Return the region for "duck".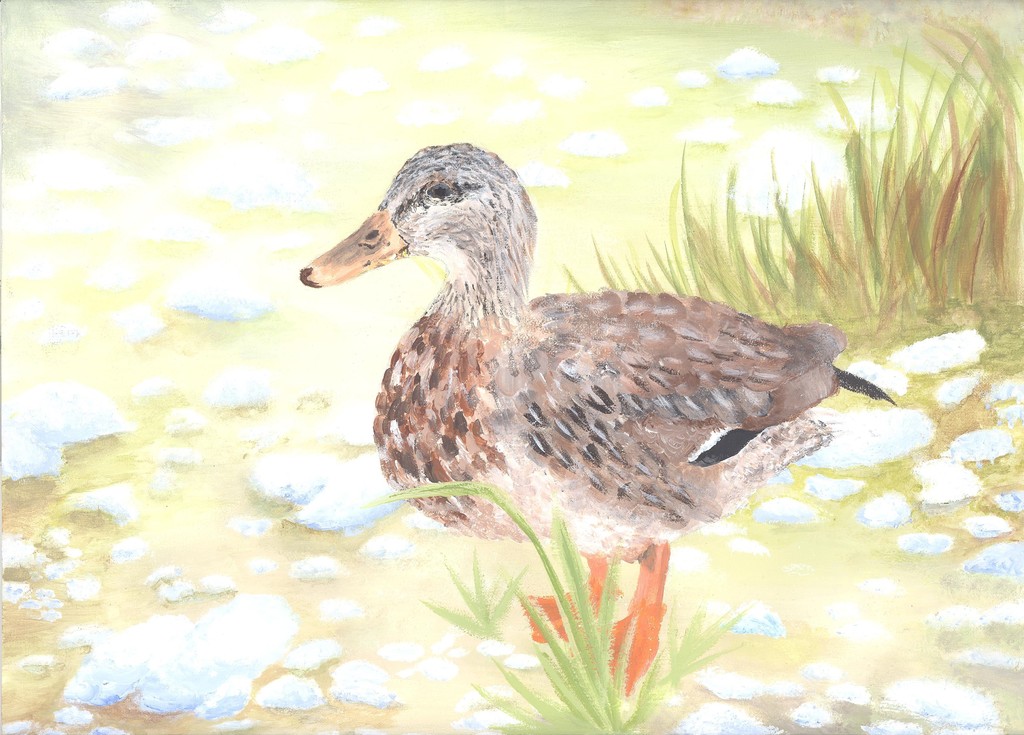
select_region(299, 143, 892, 695).
